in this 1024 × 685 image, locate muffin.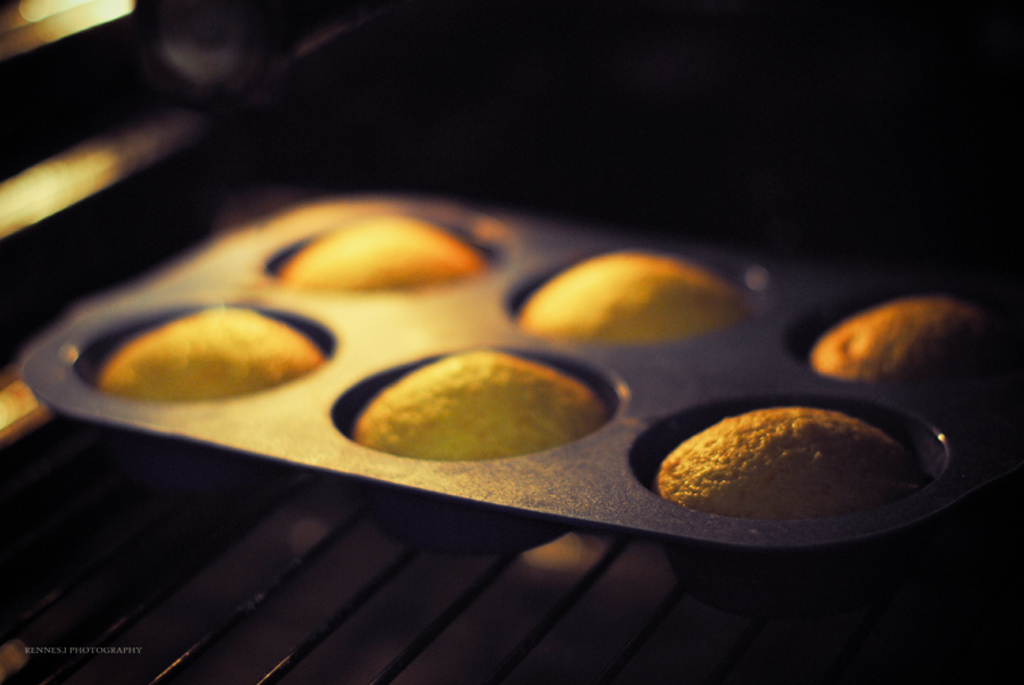
Bounding box: bbox=[802, 294, 1017, 379].
